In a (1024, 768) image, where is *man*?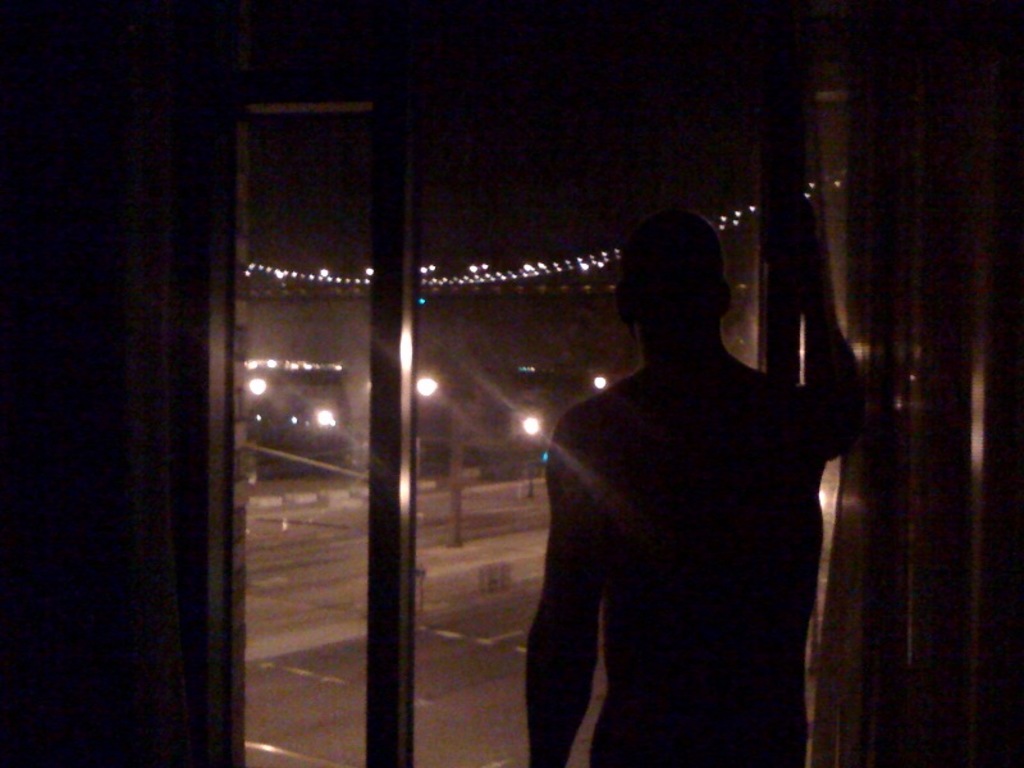
rect(513, 211, 859, 767).
